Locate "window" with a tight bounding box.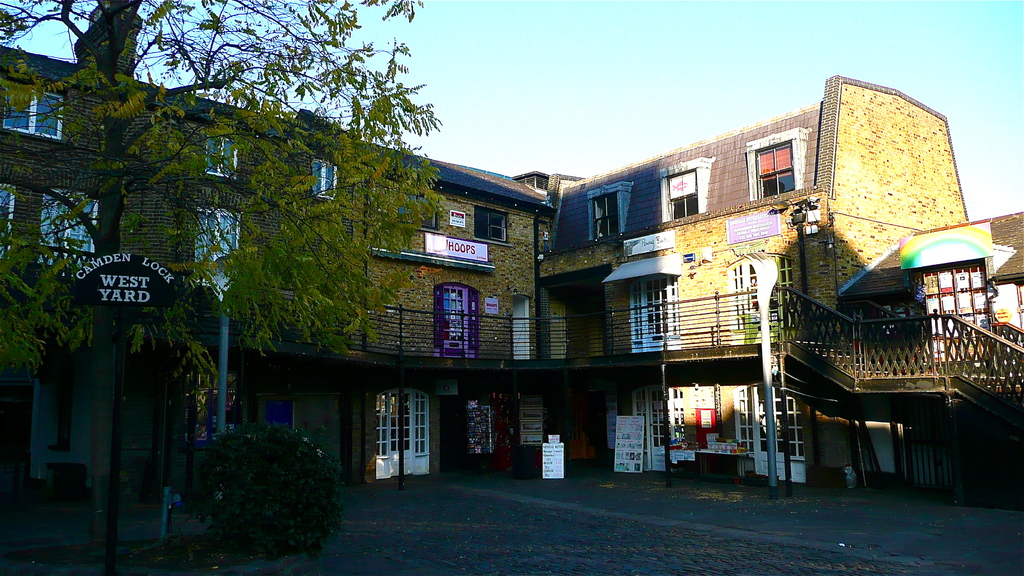
l=316, t=156, r=345, b=202.
